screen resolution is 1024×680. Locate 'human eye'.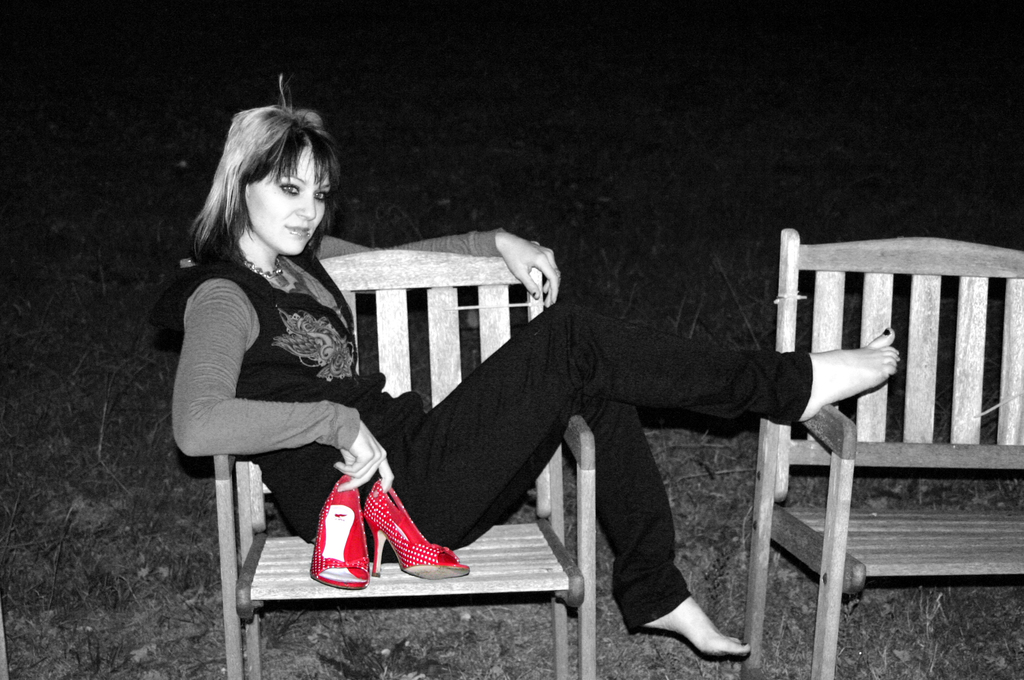
select_region(309, 187, 325, 206).
